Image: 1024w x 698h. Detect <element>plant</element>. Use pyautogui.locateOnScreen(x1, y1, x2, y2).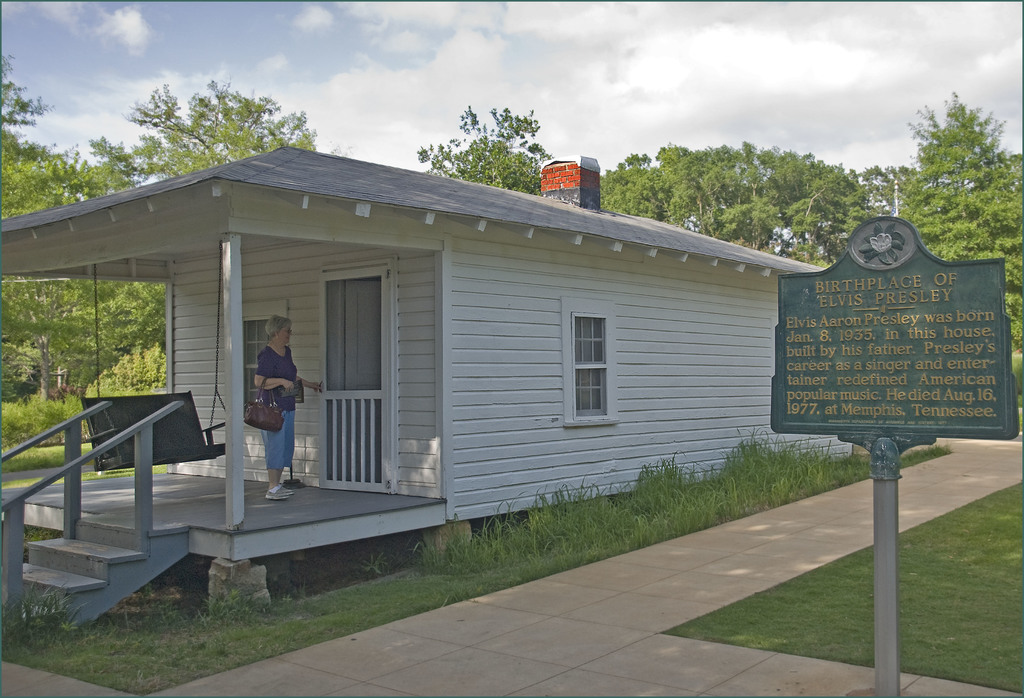
pyautogui.locateOnScreen(358, 538, 410, 585).
